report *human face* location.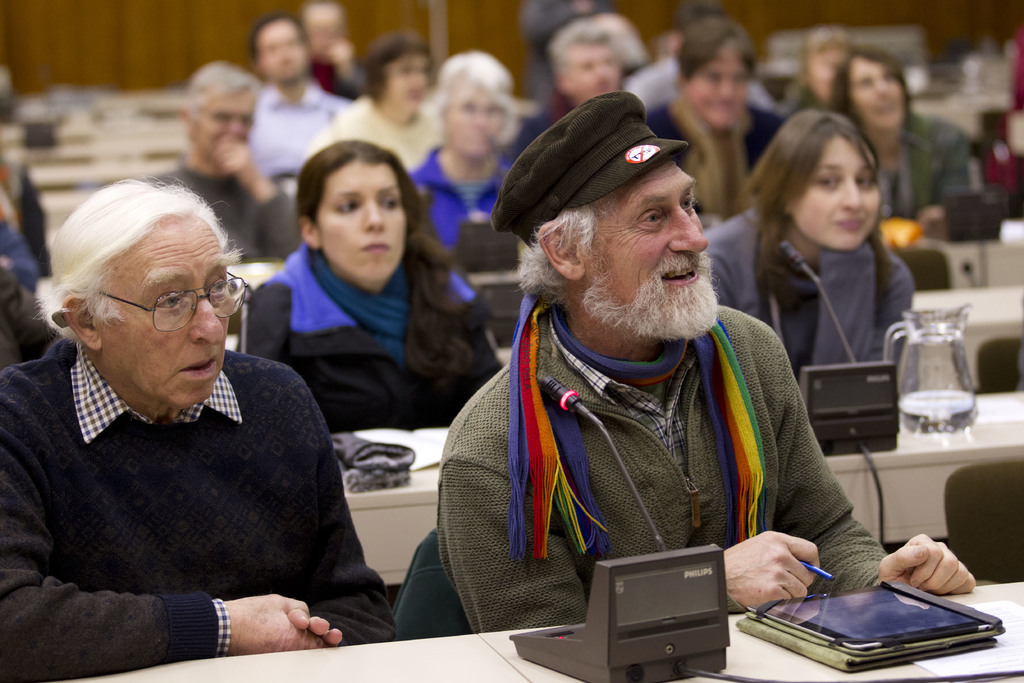
Report: rect(194, 92, 255, 156).
